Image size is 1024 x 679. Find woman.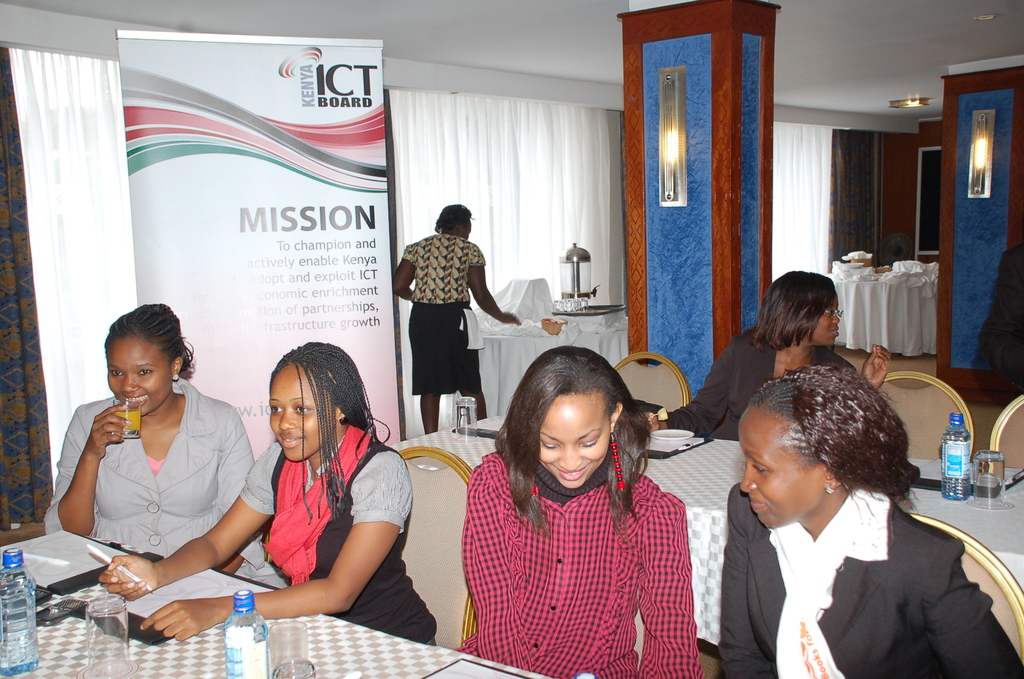
(x1=393, y1=204, x2=524, y2=438).
